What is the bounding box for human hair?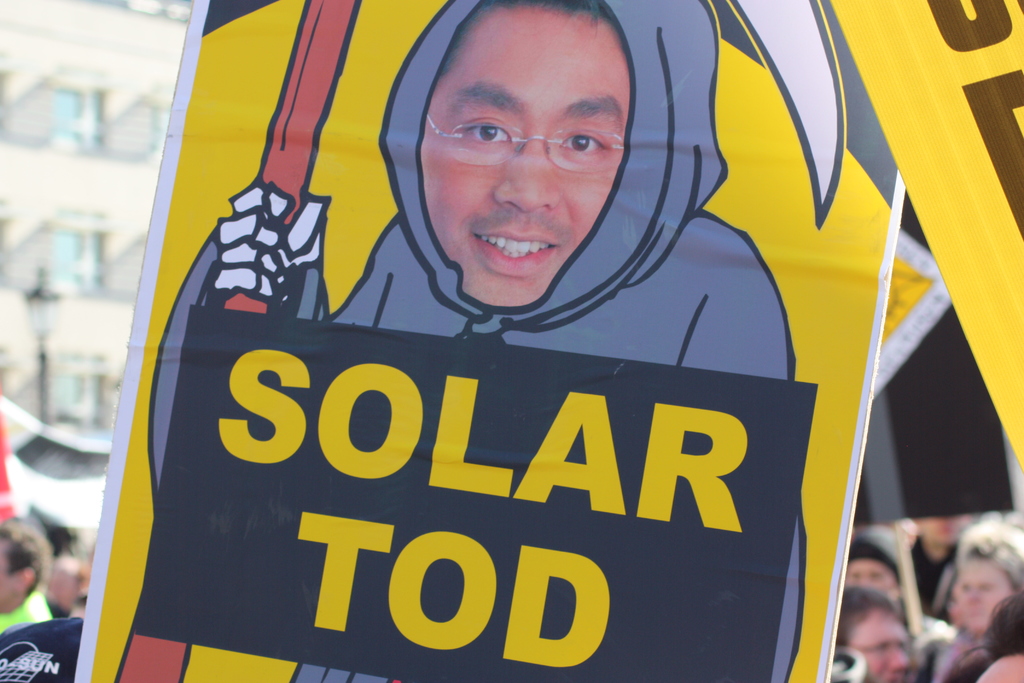
bbox(840, 586, 903, 649).
